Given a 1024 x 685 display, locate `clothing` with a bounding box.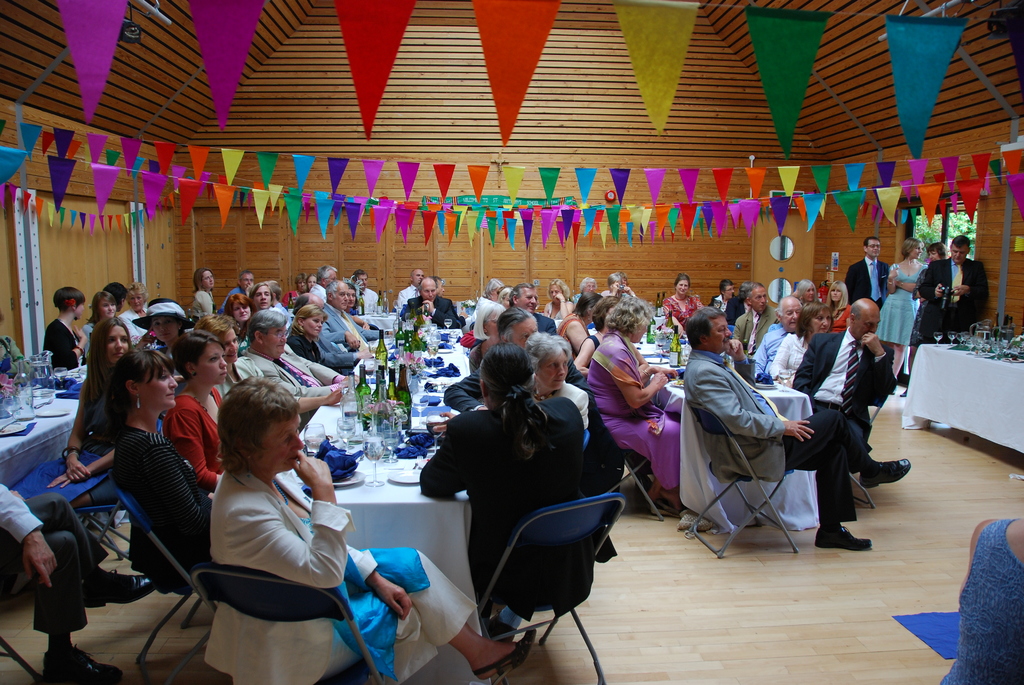
Located: {"x1": 659, "y1": 290, "x2": 710, "y2": 332}.
